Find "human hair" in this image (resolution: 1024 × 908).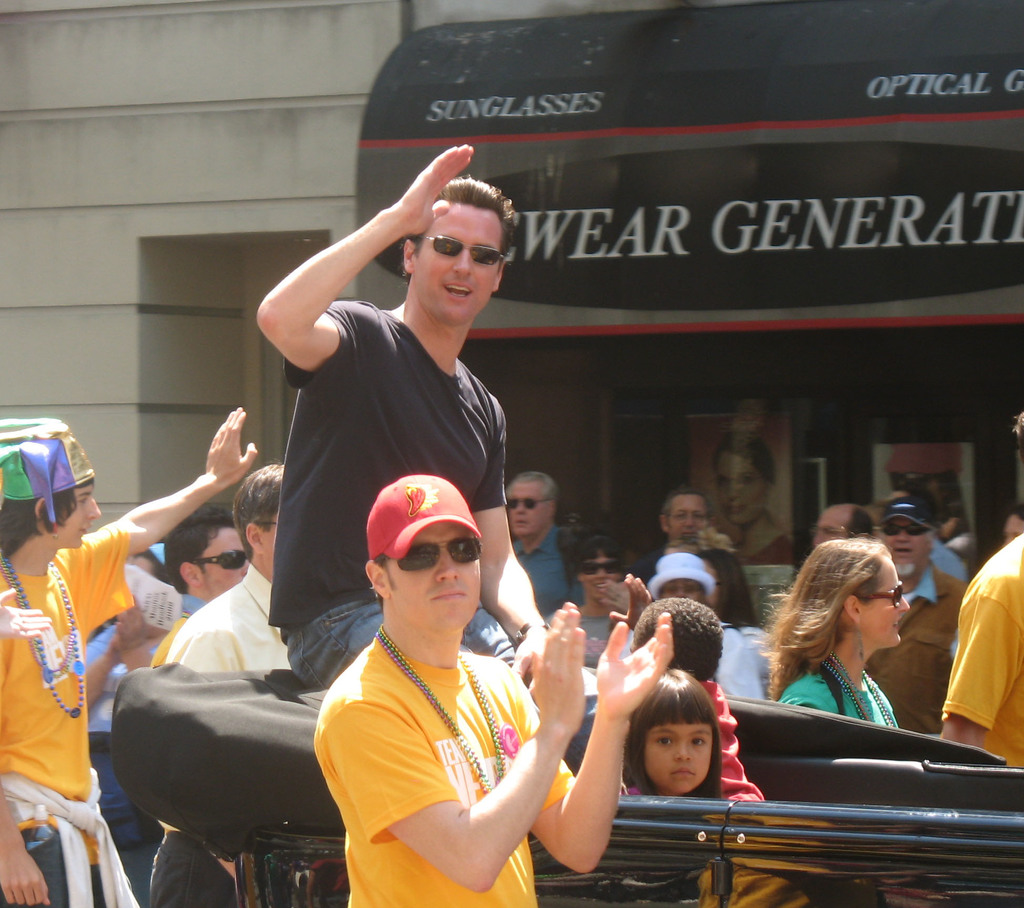
bbox=(846, 502, 874, 539).
